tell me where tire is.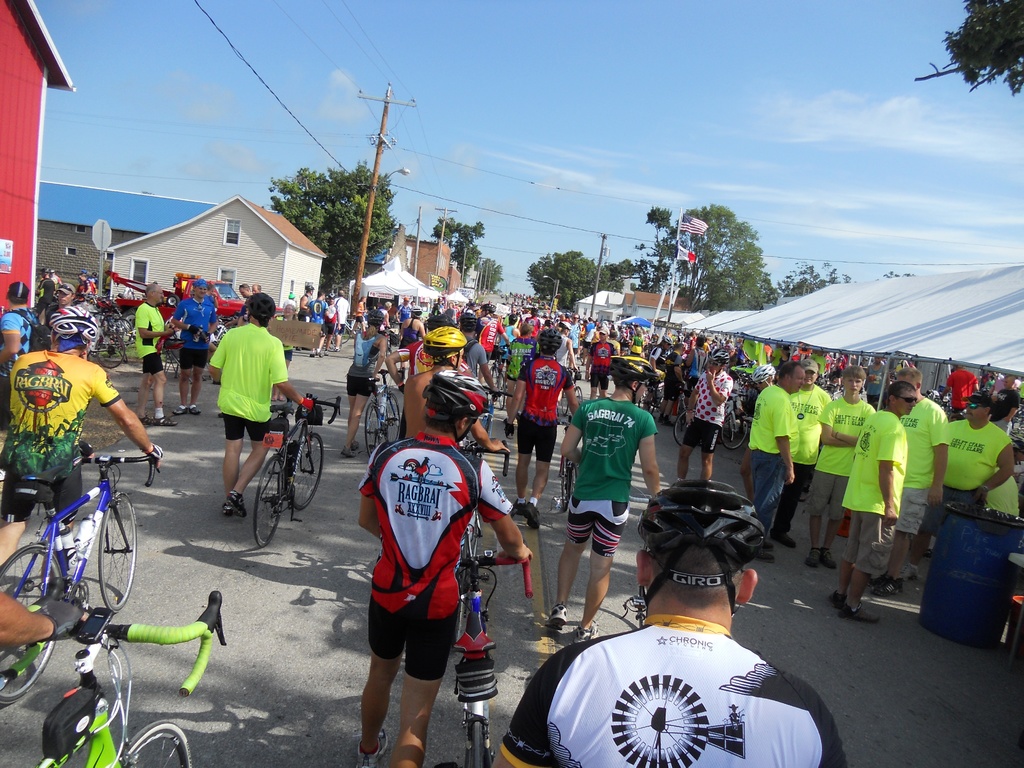
tire is at (479, 415, 491, 458).
